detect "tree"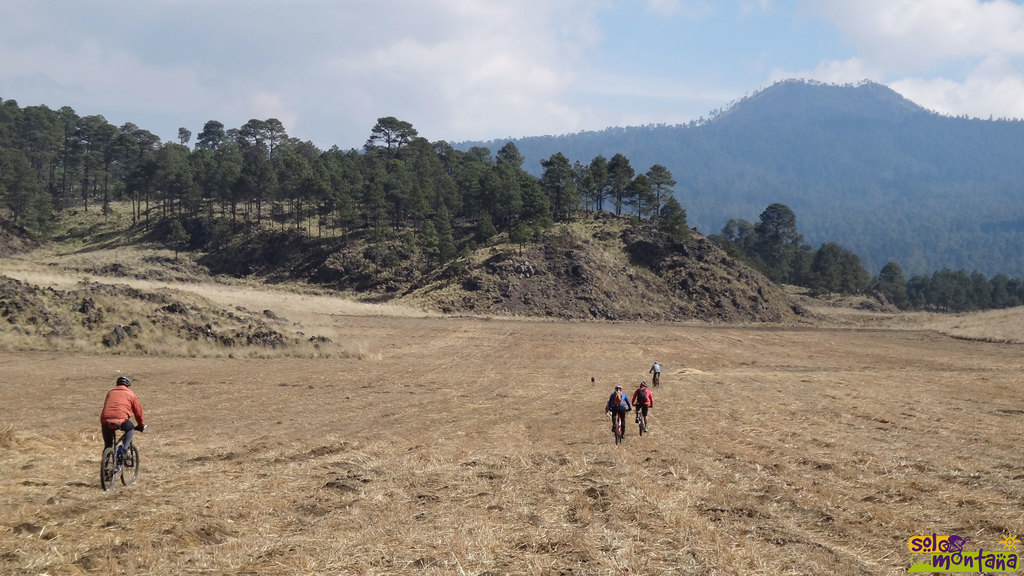
BBox(928, 272, 963, 310)
